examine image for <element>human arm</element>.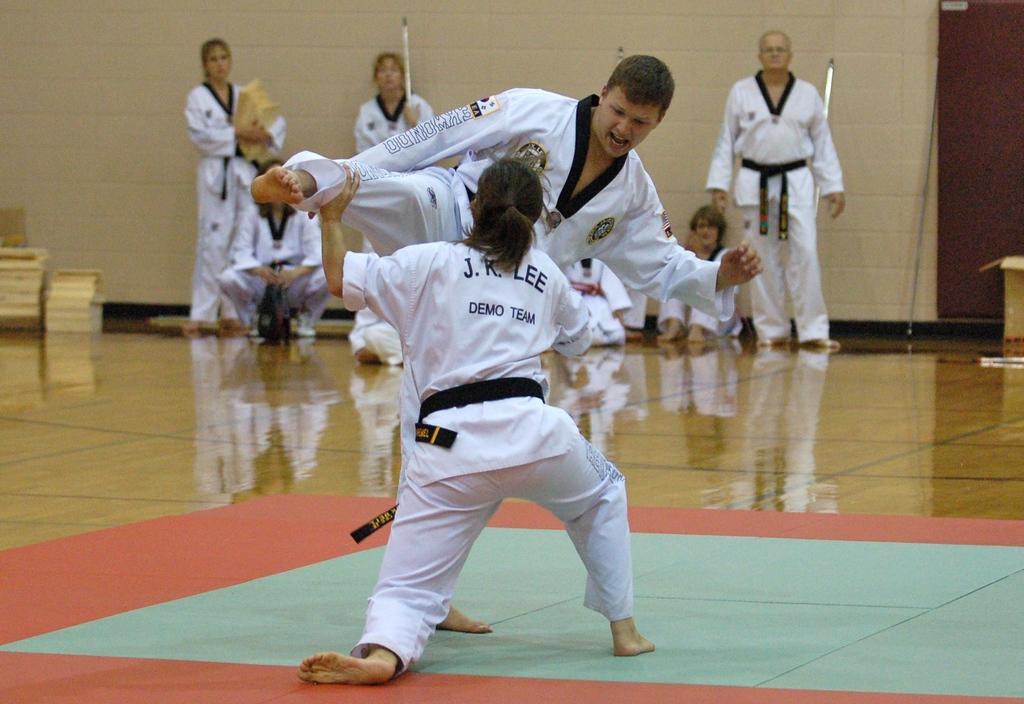
Examination result: Rect(559, 273, 605, 362).
